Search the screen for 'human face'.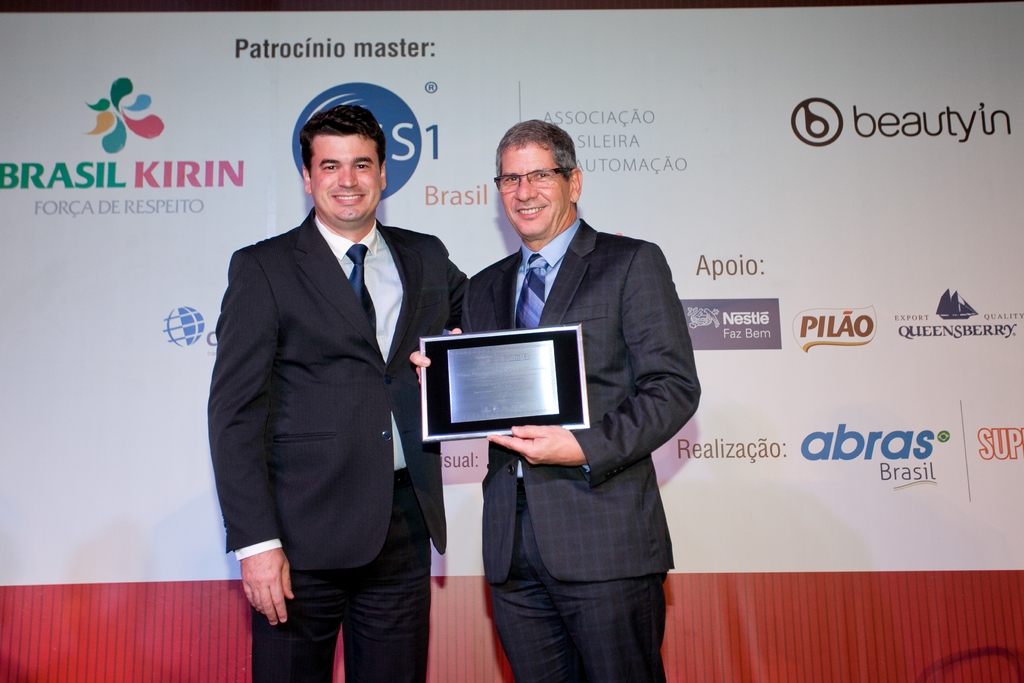
Found at box=[497, 139, 572, 238].
